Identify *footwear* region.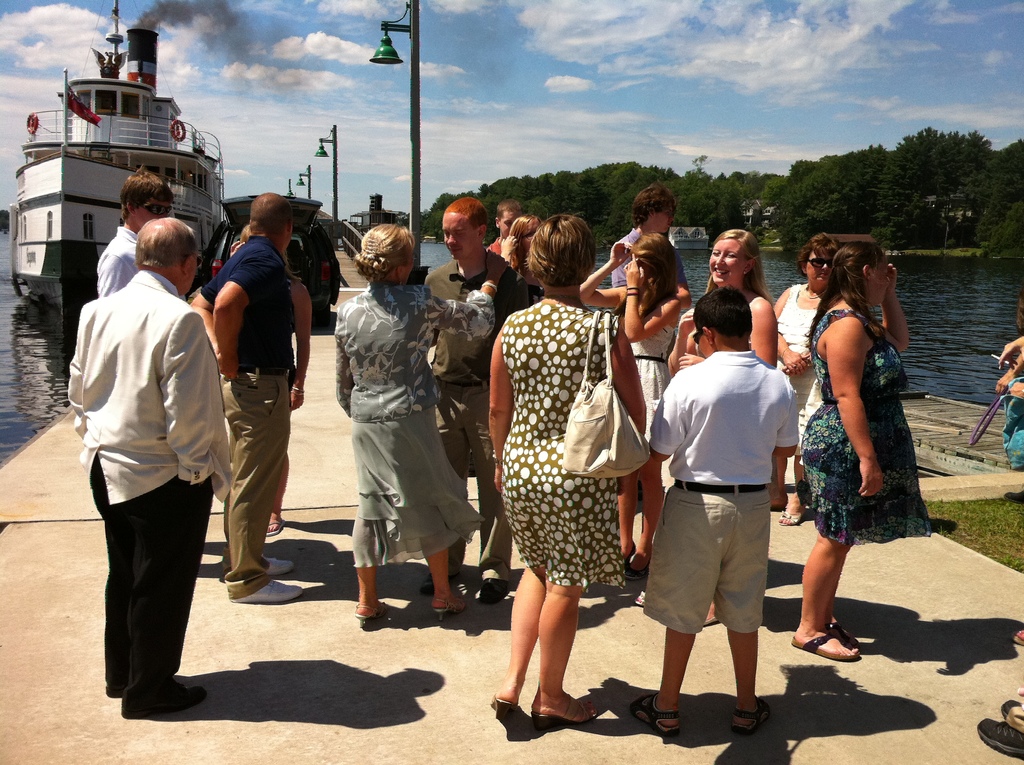
Region: x1=117 y1=679 x2=211 y2=711.
